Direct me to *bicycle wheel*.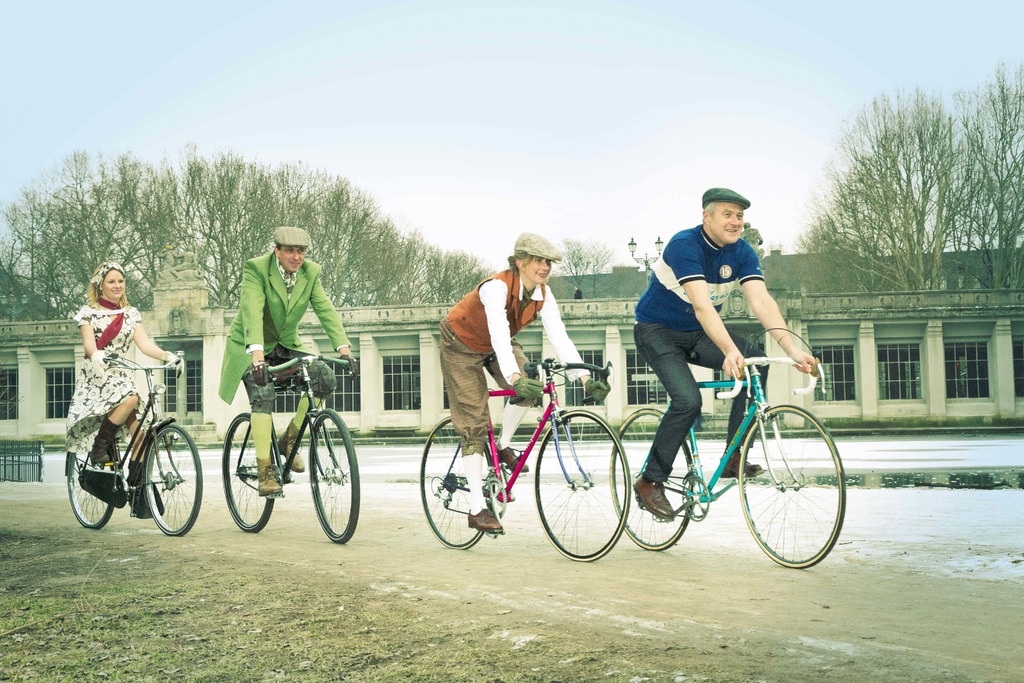
Direction: BBox(143, 425, 205, 544).
